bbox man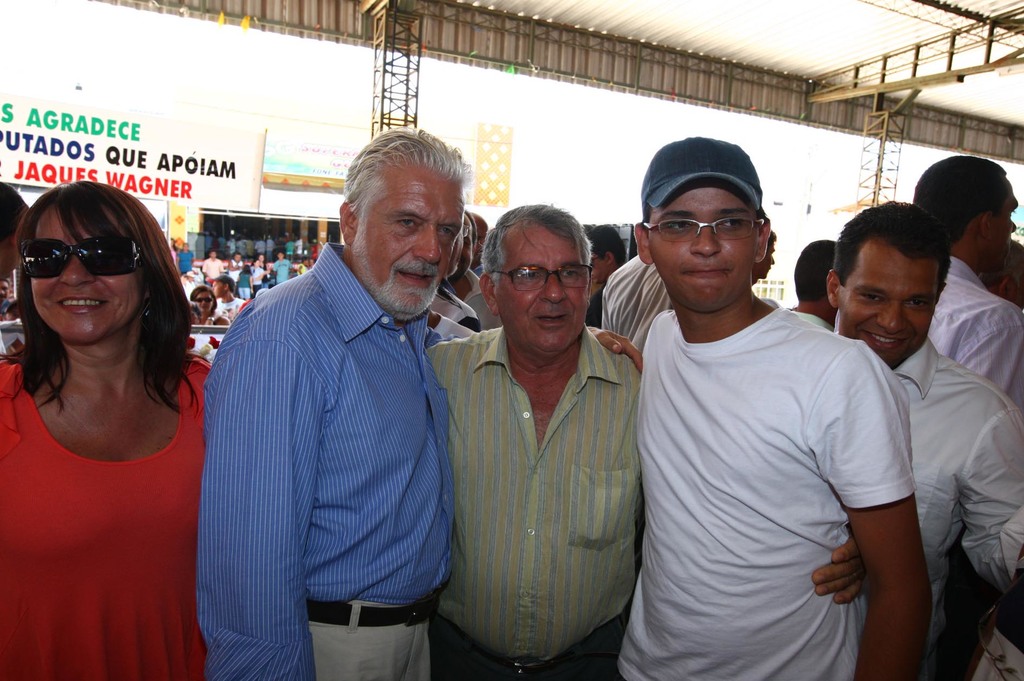
Rect(206, 276, 244, 317)
